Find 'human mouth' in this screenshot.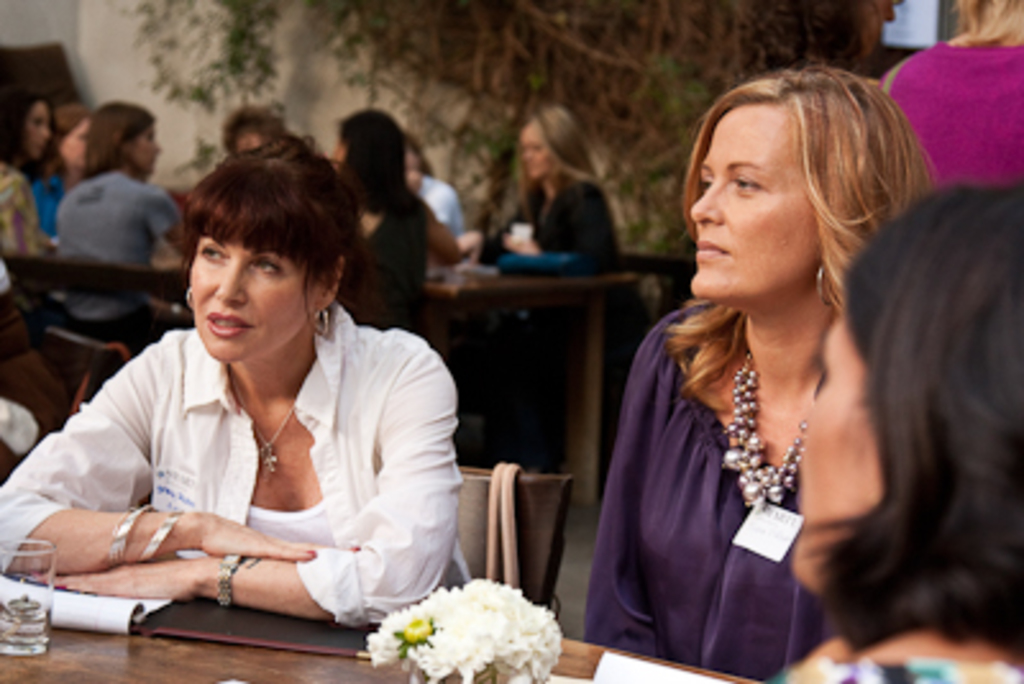
The bounding box for 'human mouth' is x1=694, y1=238, x2=724, y2=269.
